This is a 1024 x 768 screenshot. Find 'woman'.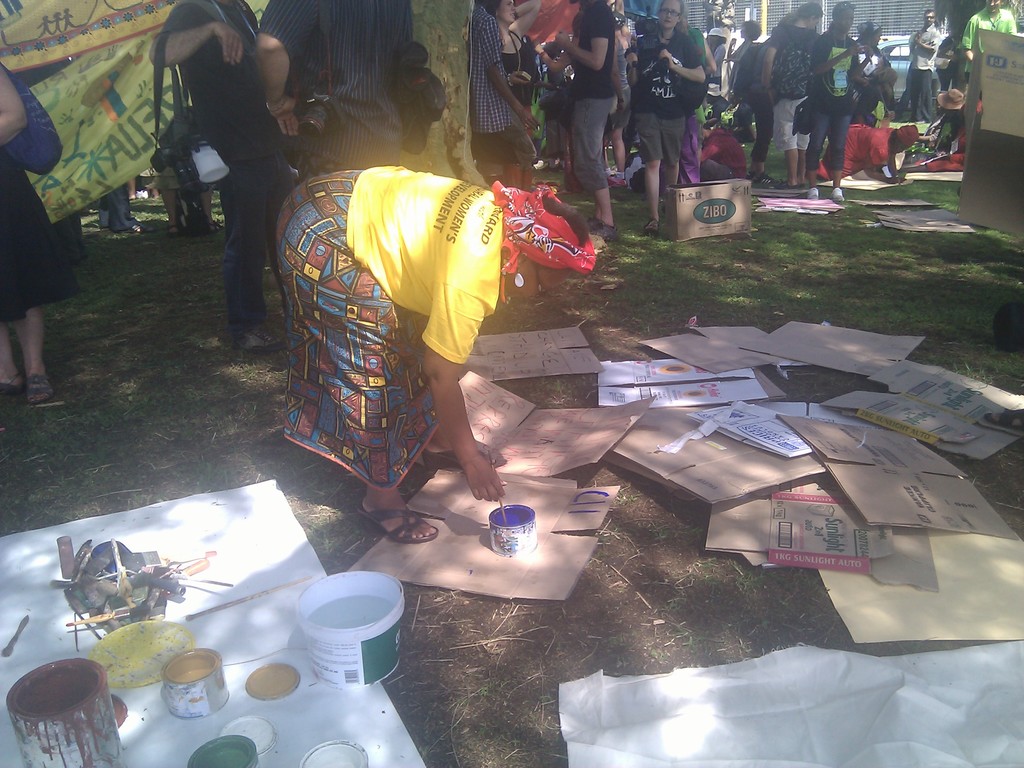
Bounding box: <region>625, 0, 702, 235</region>.
